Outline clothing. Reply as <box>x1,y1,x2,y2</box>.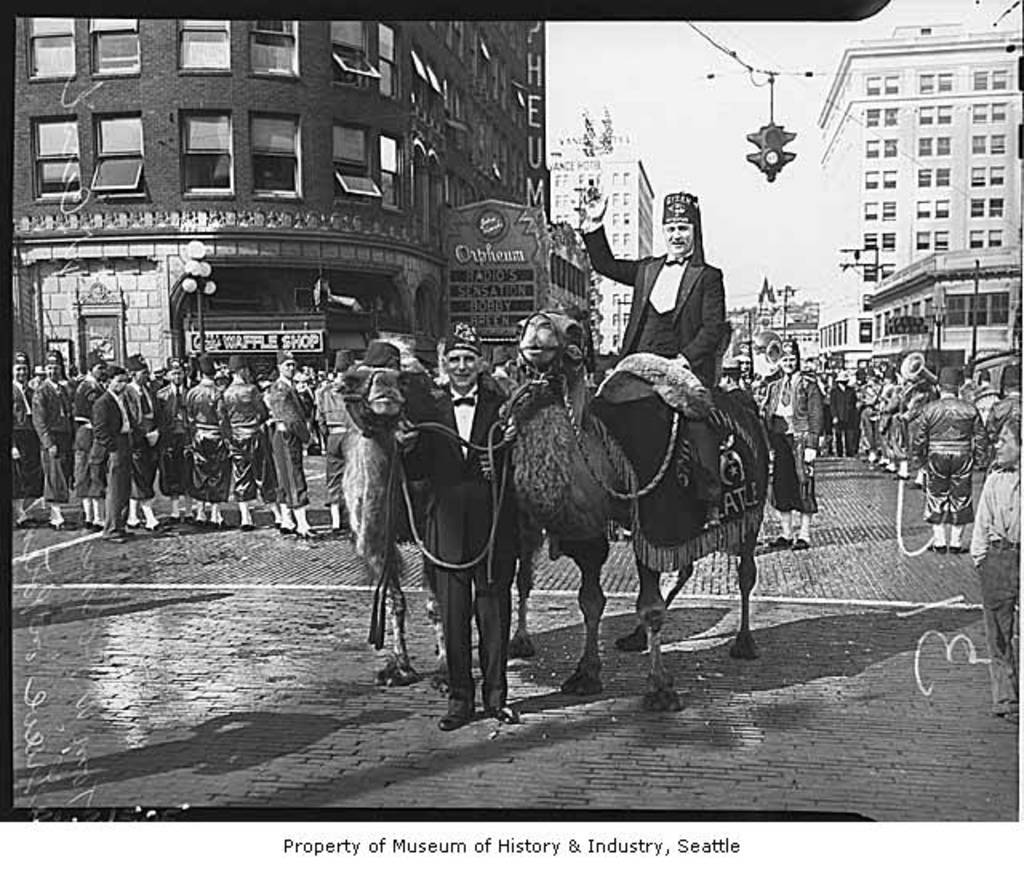
<box>432,478,517,696</box>.
